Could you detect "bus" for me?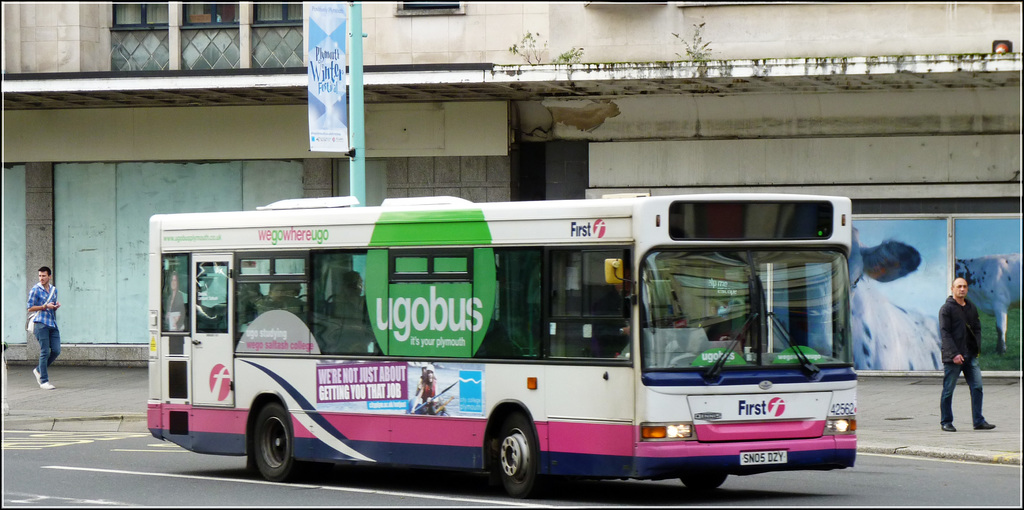
Detection result: bbox=[145, 193, 876, 491].
